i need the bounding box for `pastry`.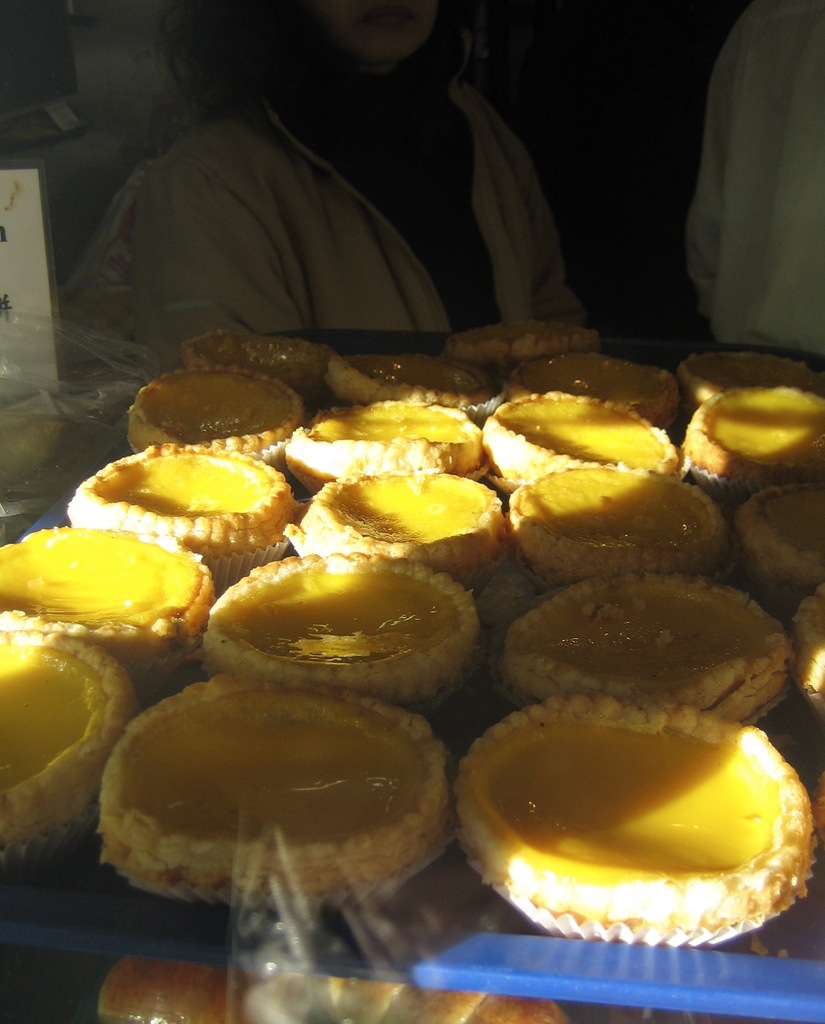
Here it is: [x1=0, y1=640, x2=139, y2=862].
